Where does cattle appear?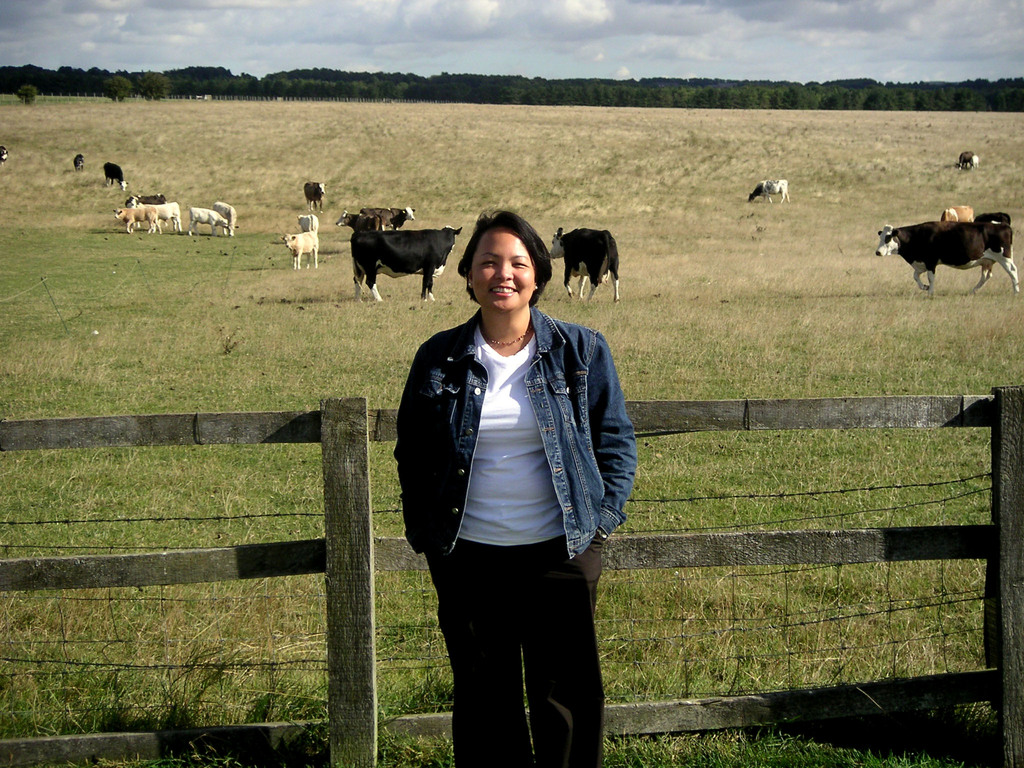
Appears at left=100, top=163, right=127, bottom=195.
